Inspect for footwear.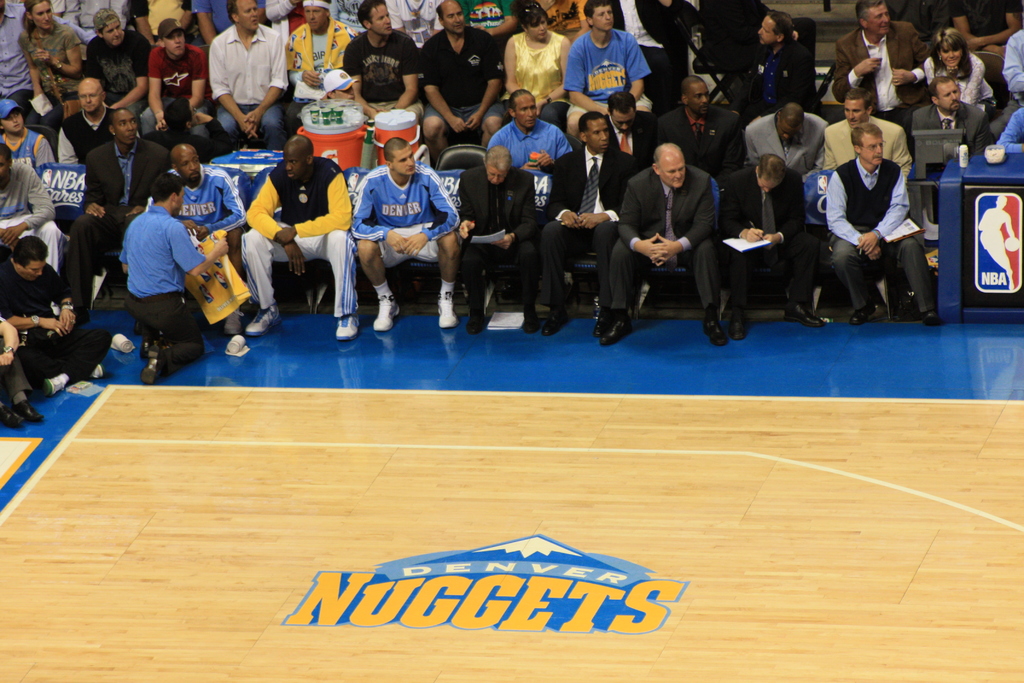
Inspection: <box>17,400,44,423</box>.
